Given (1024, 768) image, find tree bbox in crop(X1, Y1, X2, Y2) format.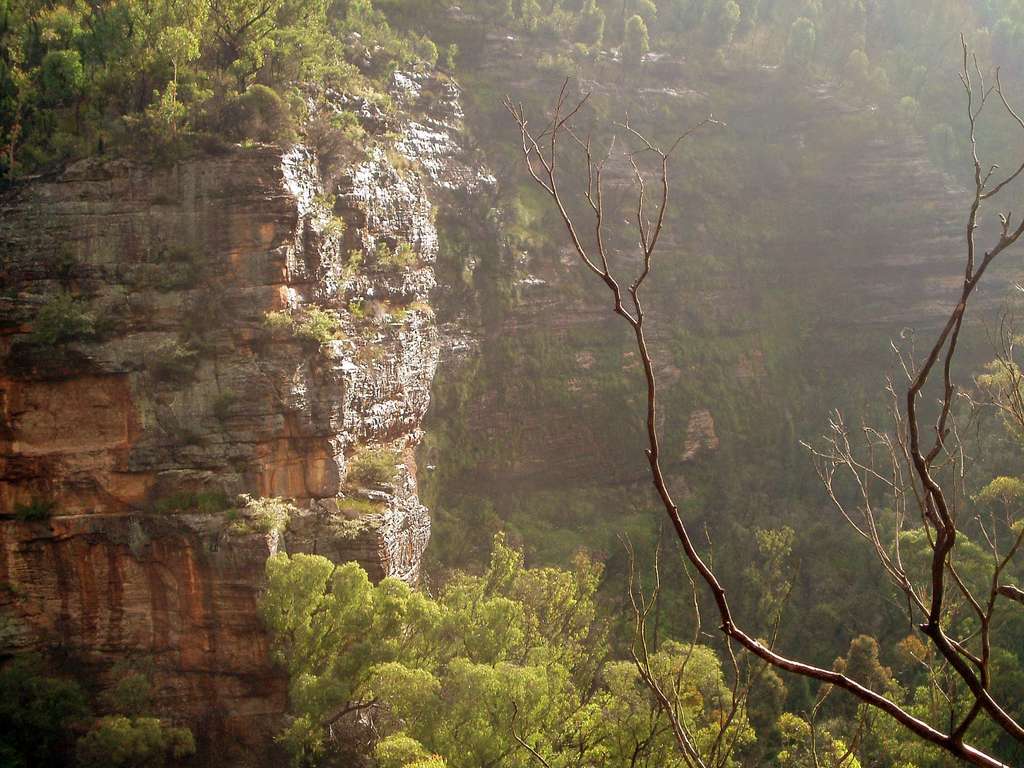
crop(495, 28, 1023, 767).
